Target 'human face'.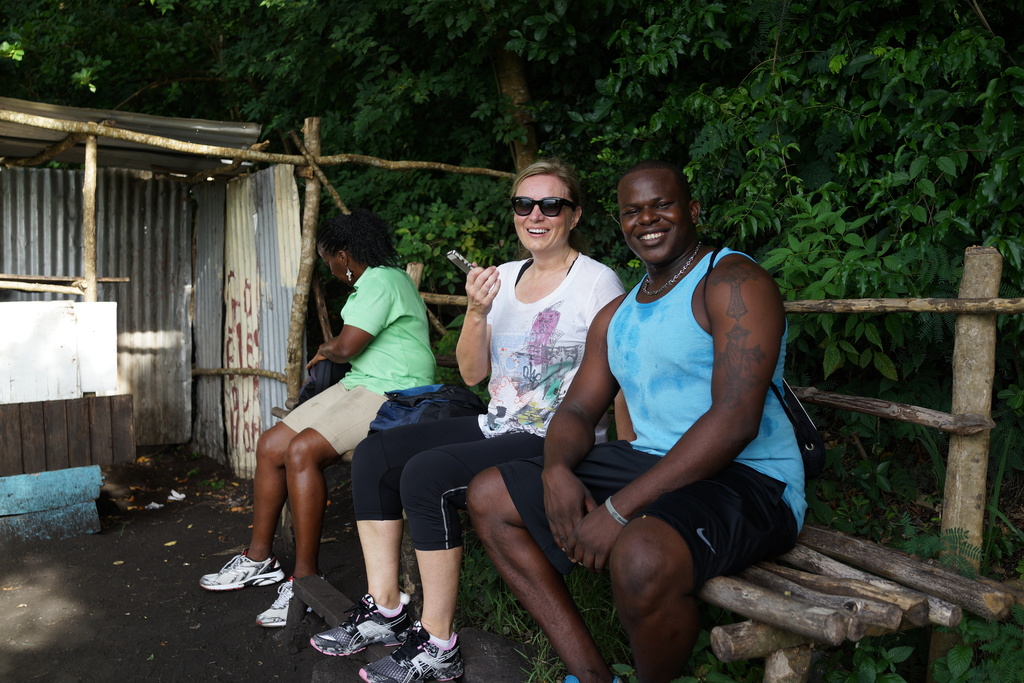
Target region: 314, 243, 353, 286.
